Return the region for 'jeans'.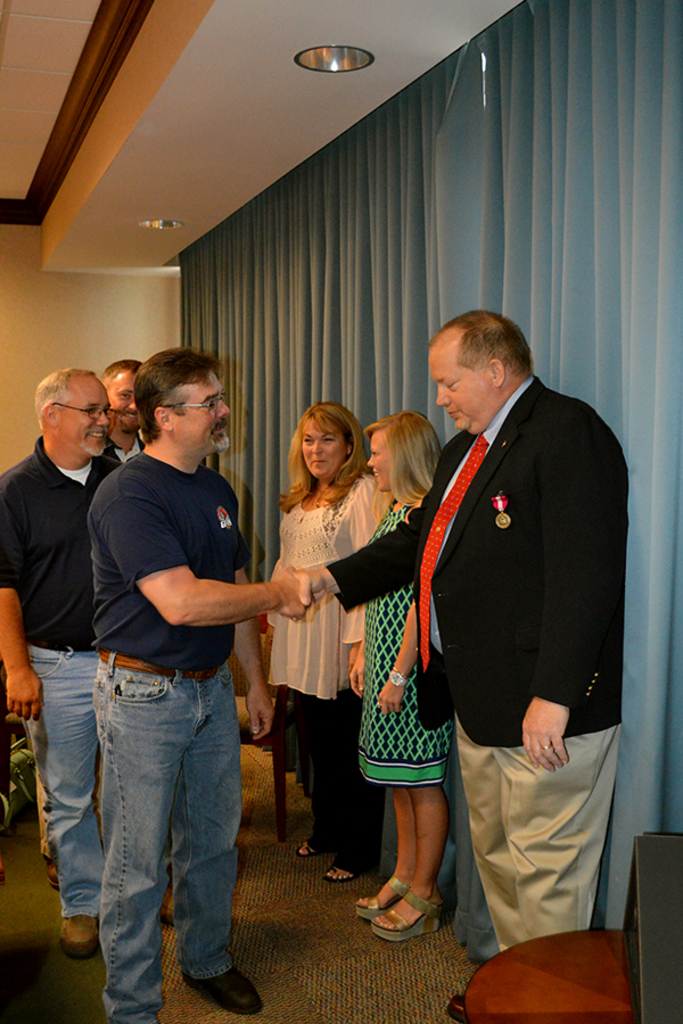
BBox(25, 646, 97, 924).
